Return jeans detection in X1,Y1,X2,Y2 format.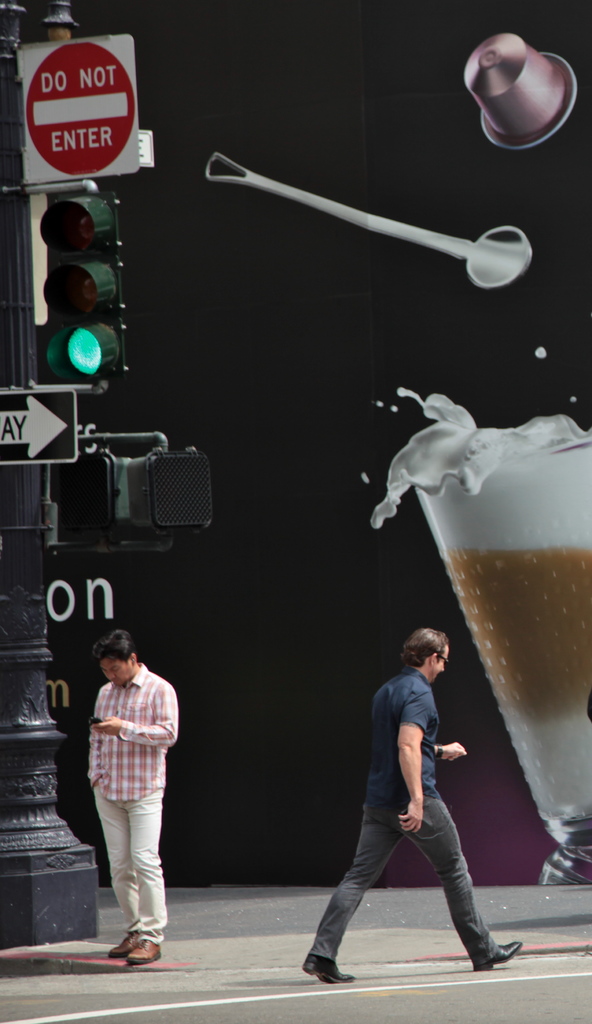
307,794,504,966.
